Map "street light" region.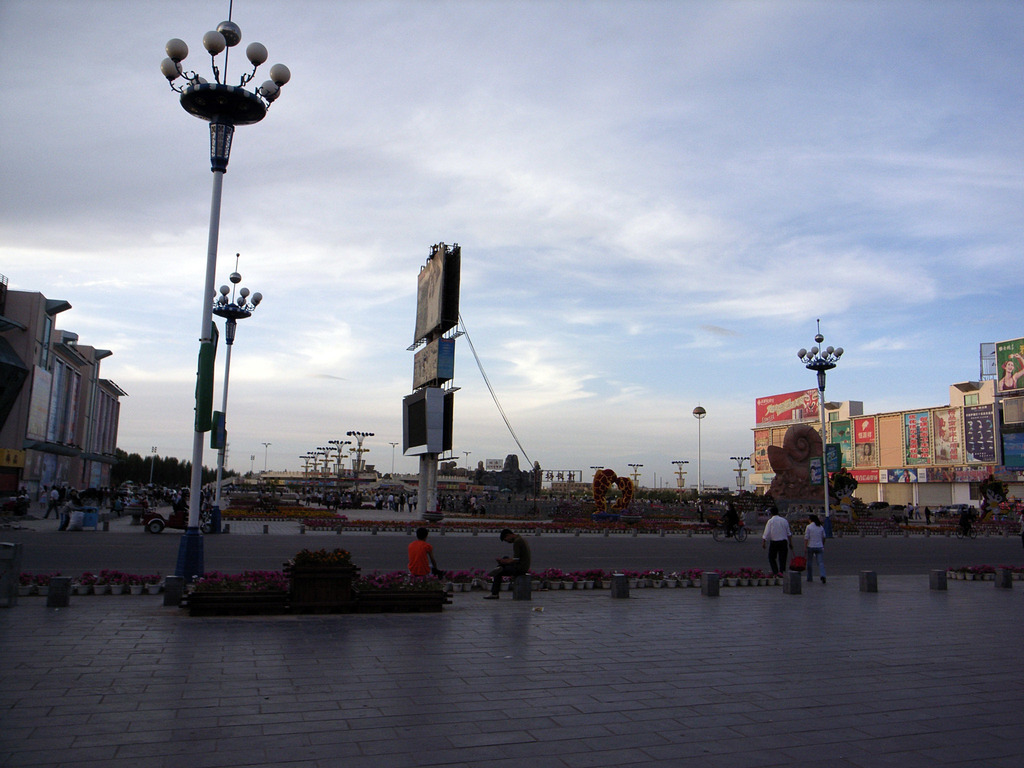
Mapped to {"left": 689, "top": 403, "right": 710, "bottom": 497}.
